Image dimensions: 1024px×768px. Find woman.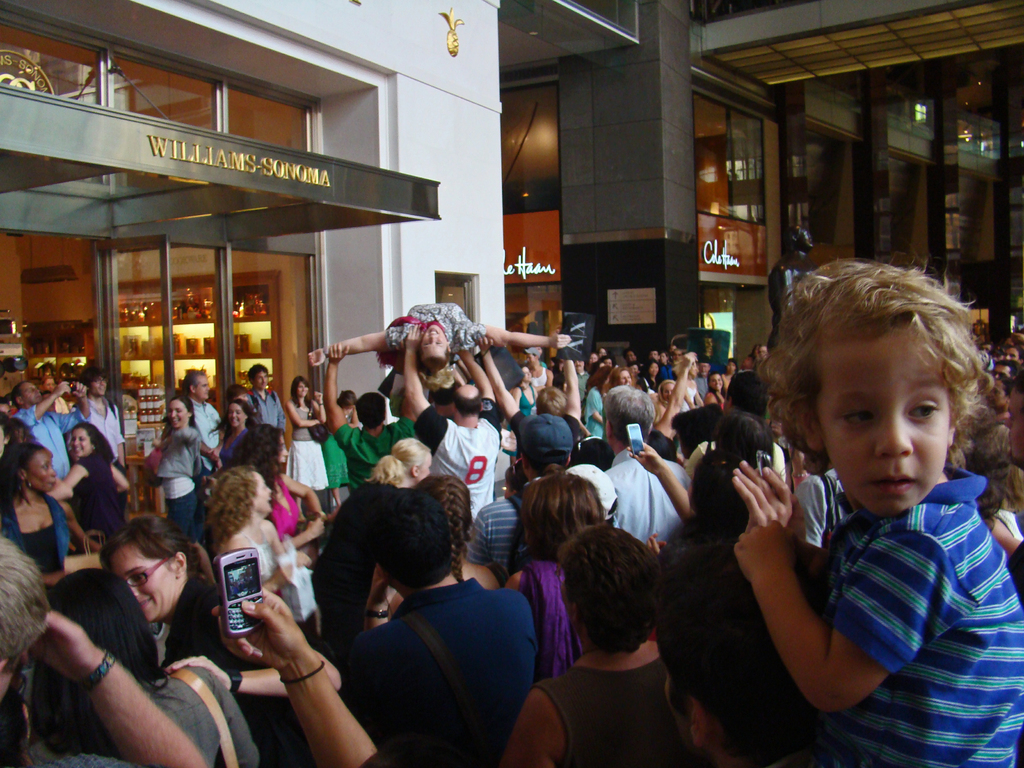
(152,399,210,534).
